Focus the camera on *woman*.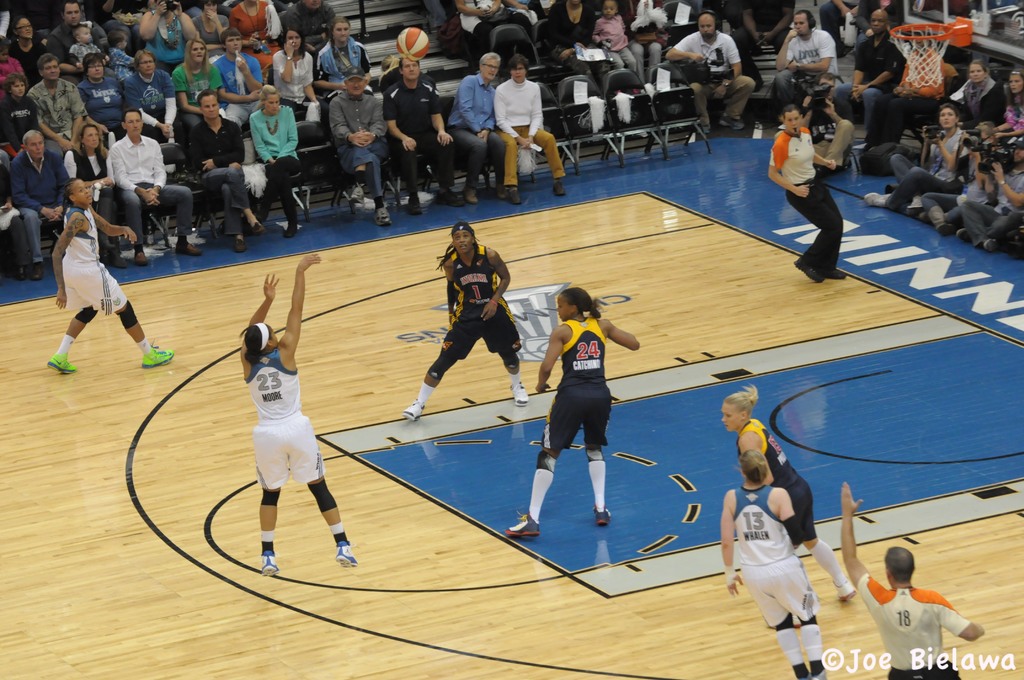
Focus region: BBox(232, 0, 279, 81).
